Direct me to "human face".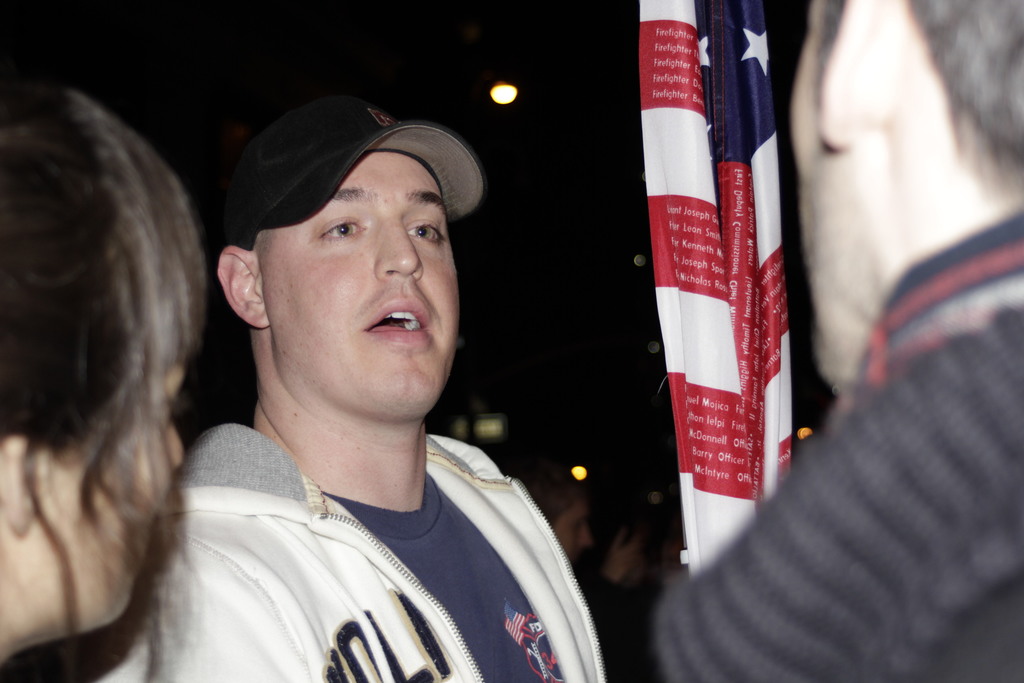
Direction: box=[259, 151, 464, 419].
